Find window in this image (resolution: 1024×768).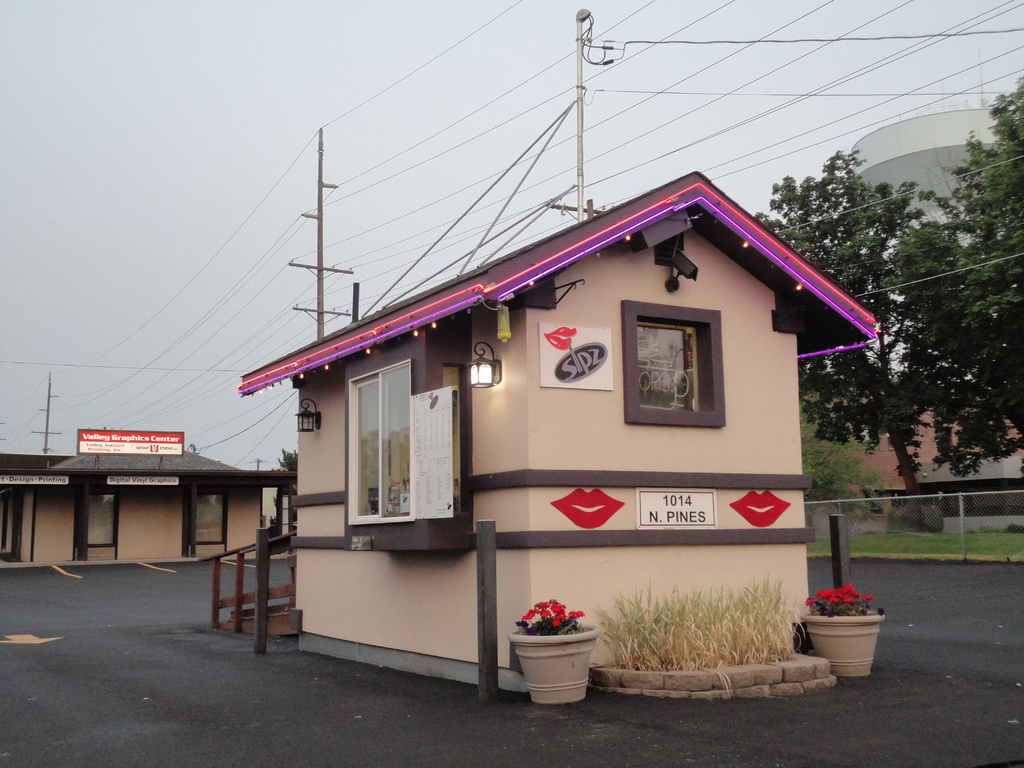
locate(935, 426, 952, 458).
